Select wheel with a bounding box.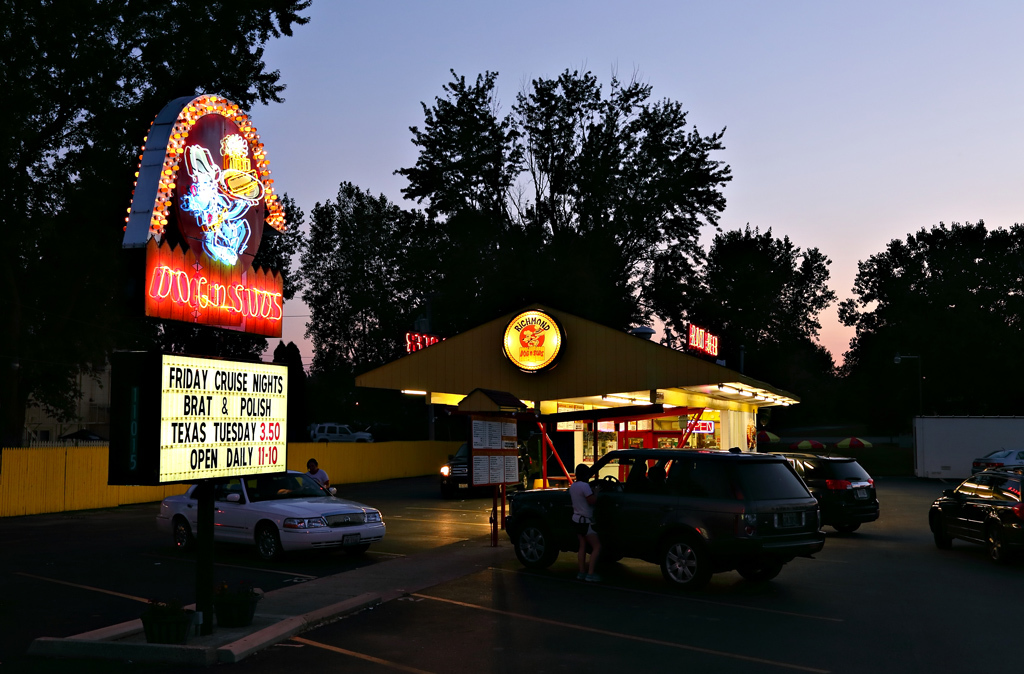
box=[259, 524, 280, 562].
